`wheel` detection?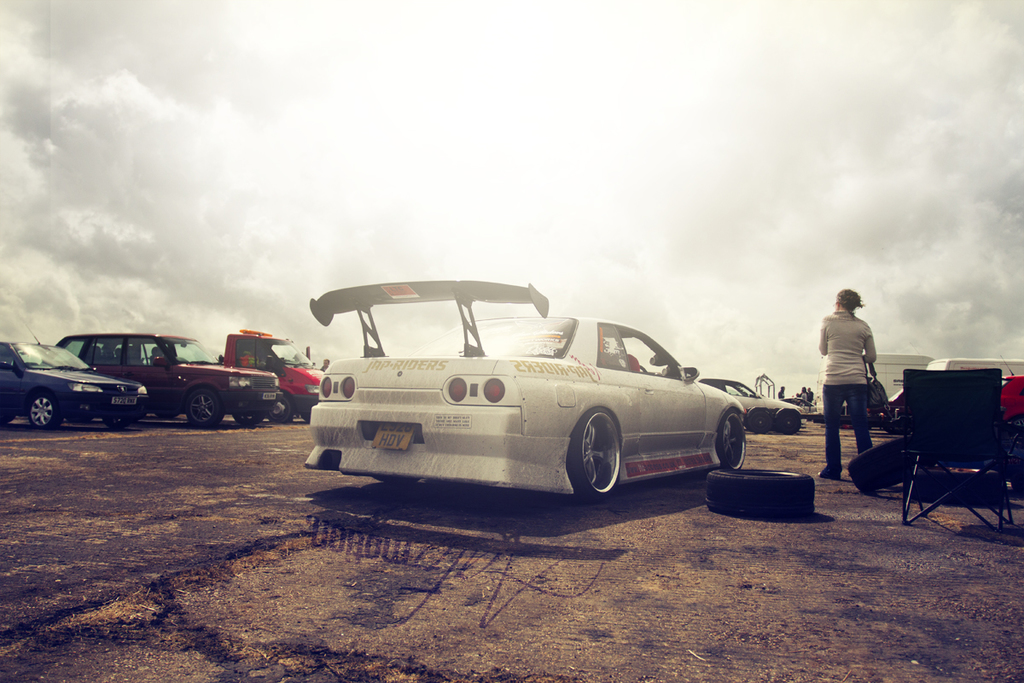
[x1=842, y1=433, x2=905, y2=496]
